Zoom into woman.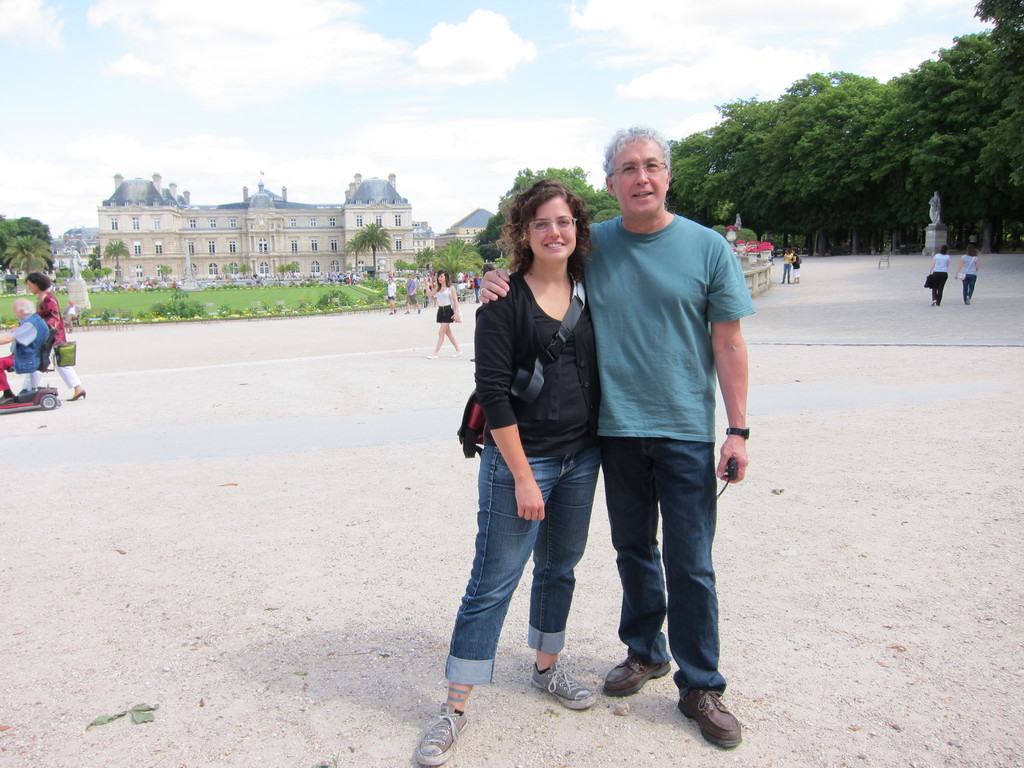
Zoom target: left=428, top=266, right=464, bottom=357.
